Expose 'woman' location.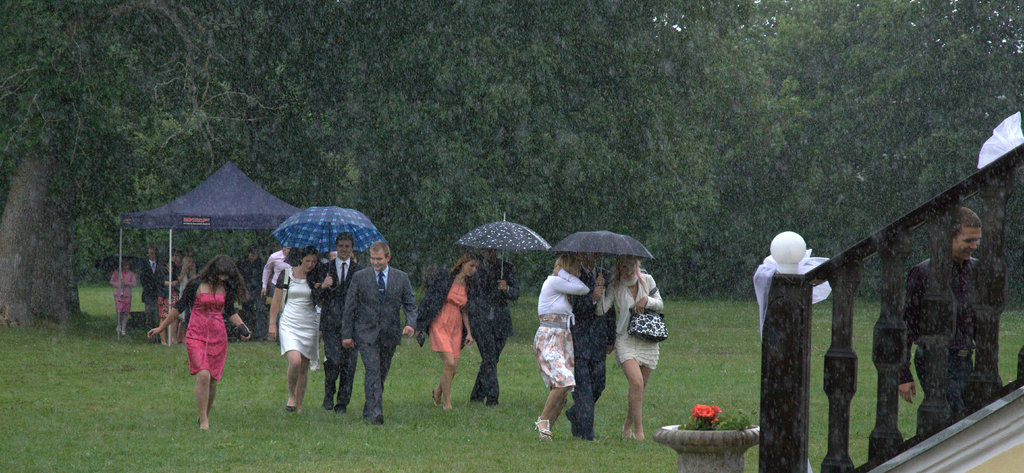
Exposed at box=[148, 256, 248, 429].
